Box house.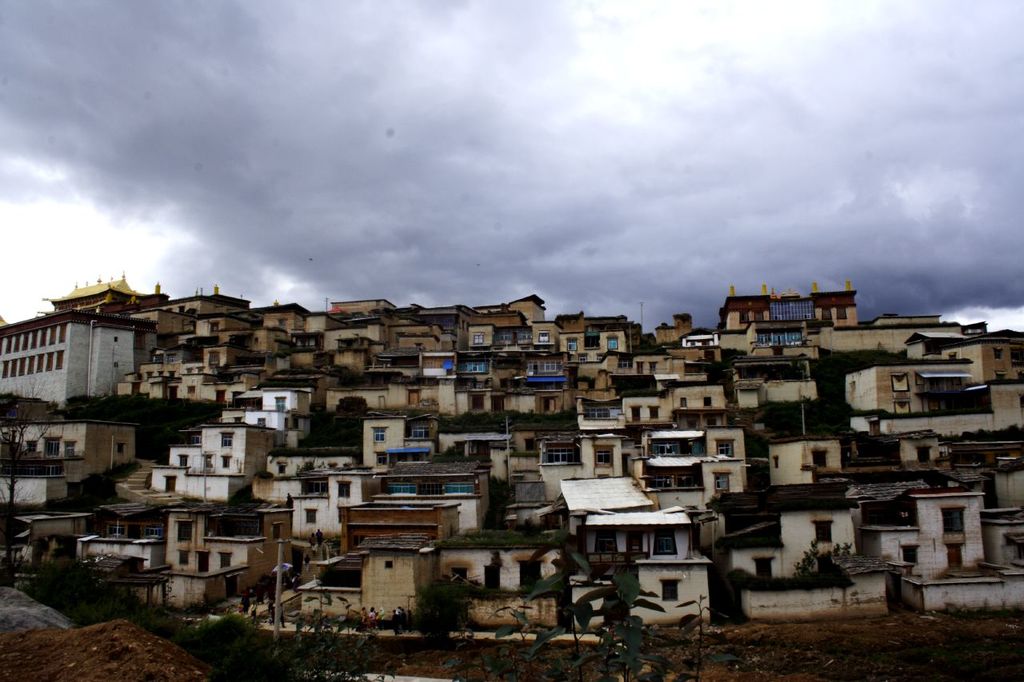
<region>583, 520, 718, 557</region>.
